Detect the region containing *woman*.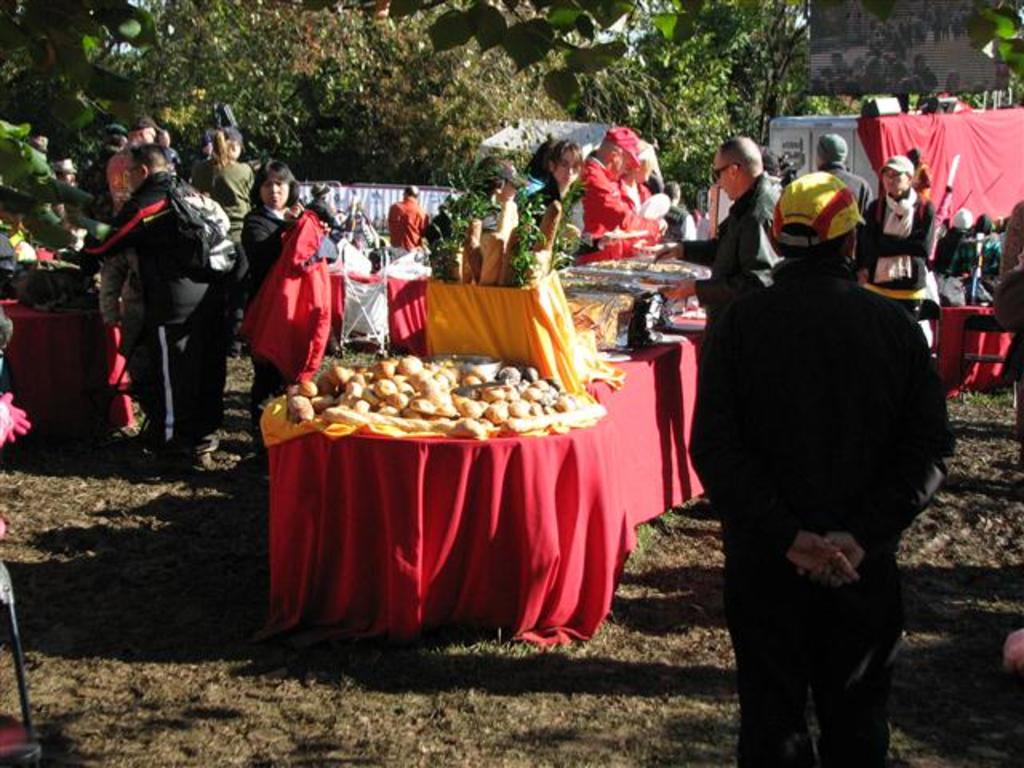
x1=866, y1=150, x2=942, y2=323.
